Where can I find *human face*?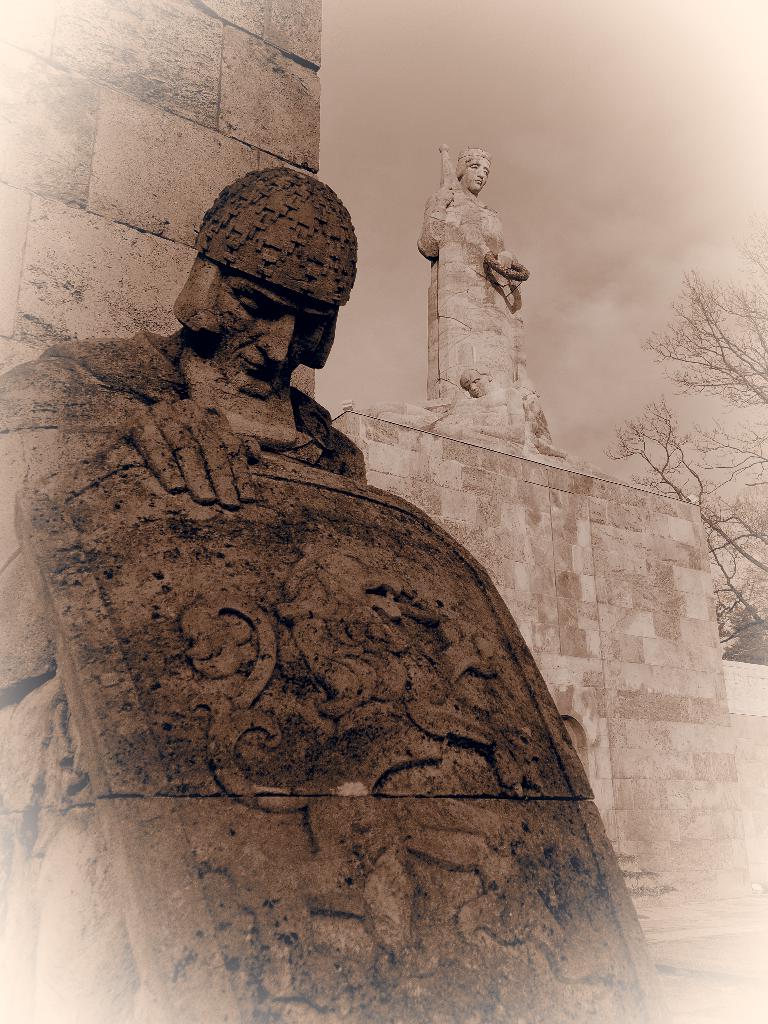
You can find it at (left=215, top=277, right=334, bottom=396).
